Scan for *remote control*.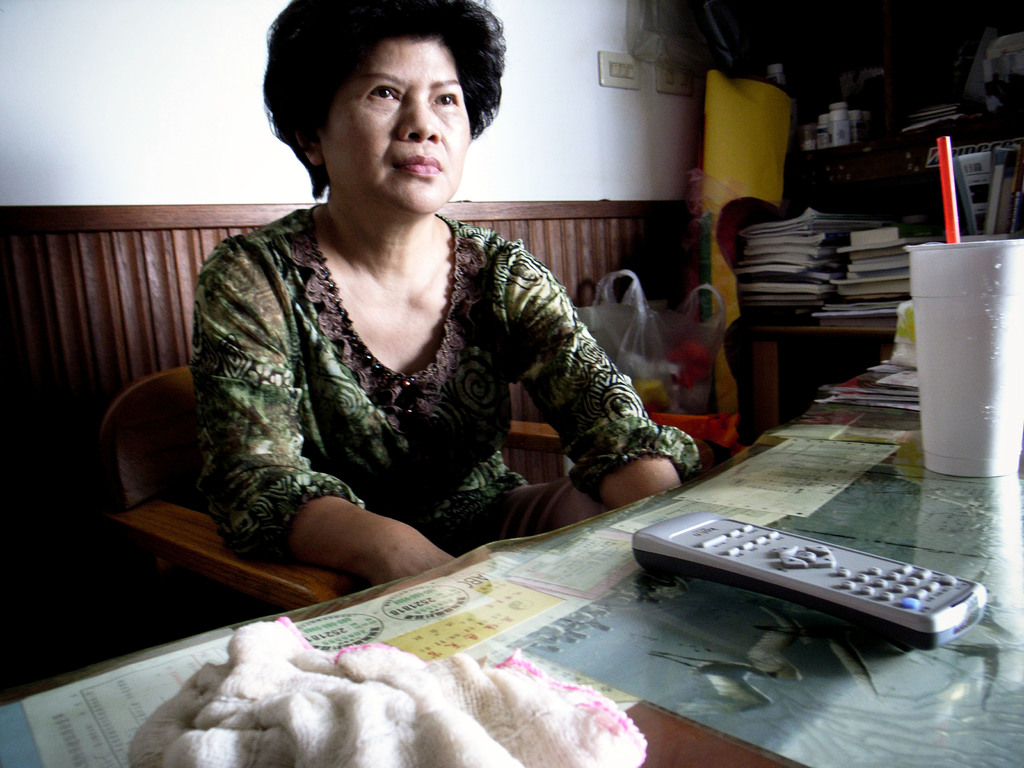
Scan result: (x1=630, y1=511, x2=986, y2=652).
